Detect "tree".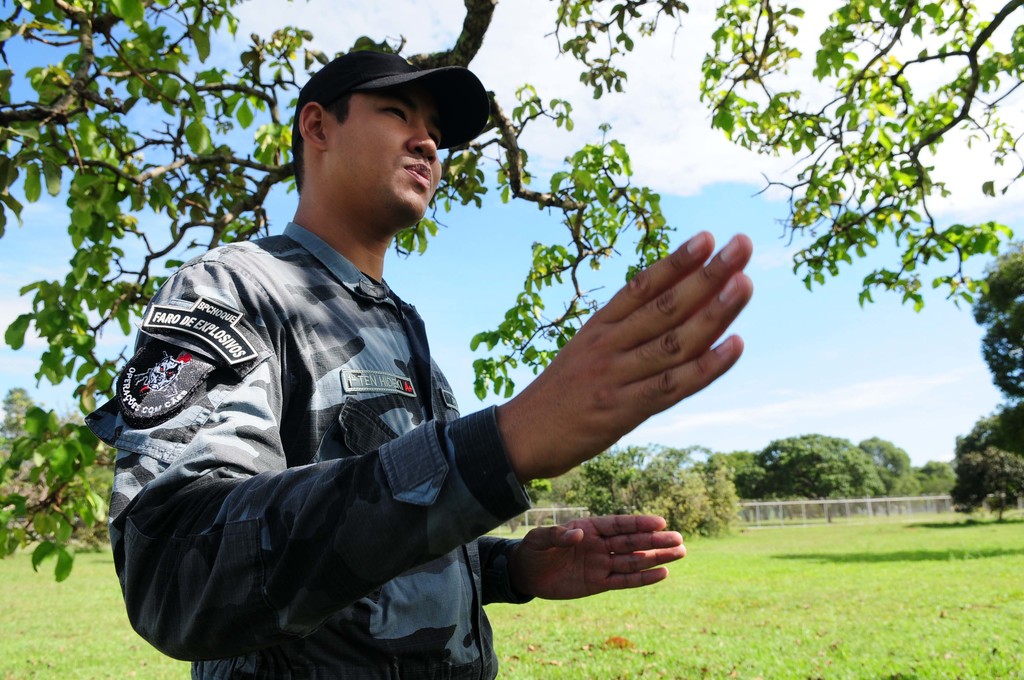
Detected at 707 24 1004 470.
